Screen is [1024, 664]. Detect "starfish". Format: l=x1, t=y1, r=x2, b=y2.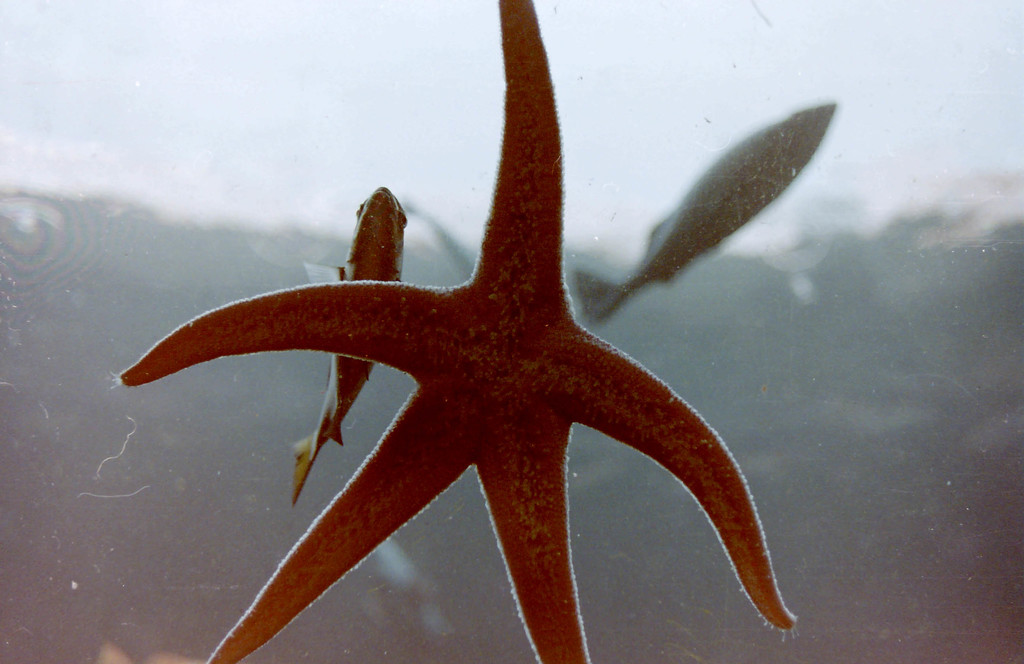
l=113, t=0, r=799, b=663.
